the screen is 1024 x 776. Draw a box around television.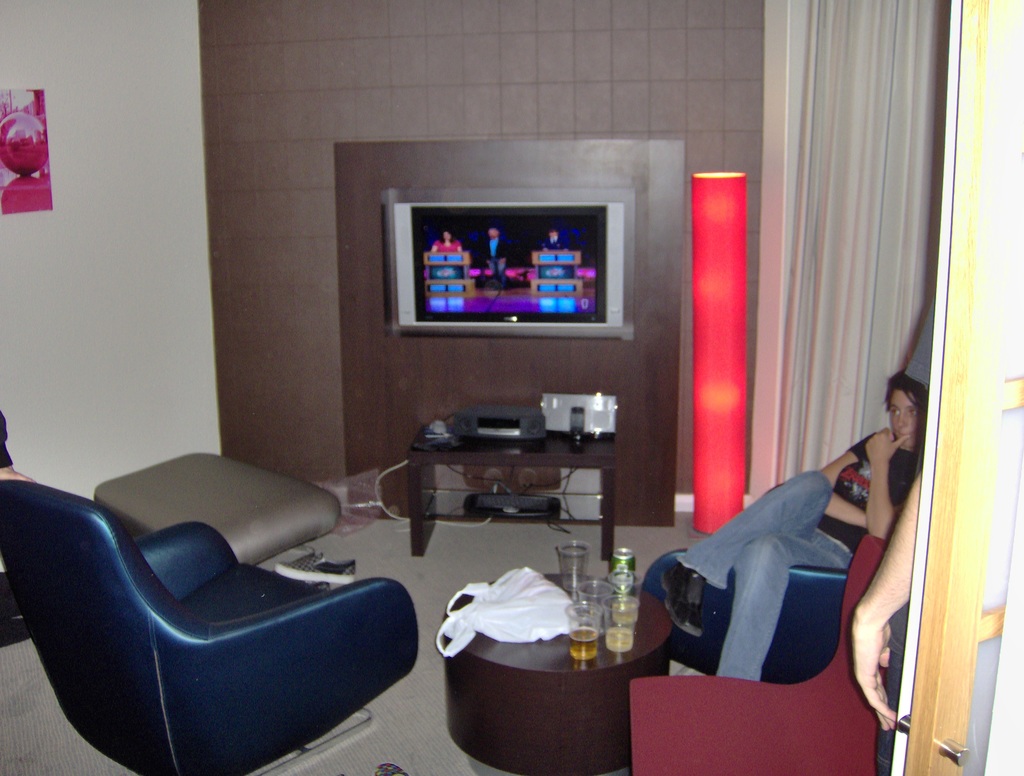
(390,198,628,335).
